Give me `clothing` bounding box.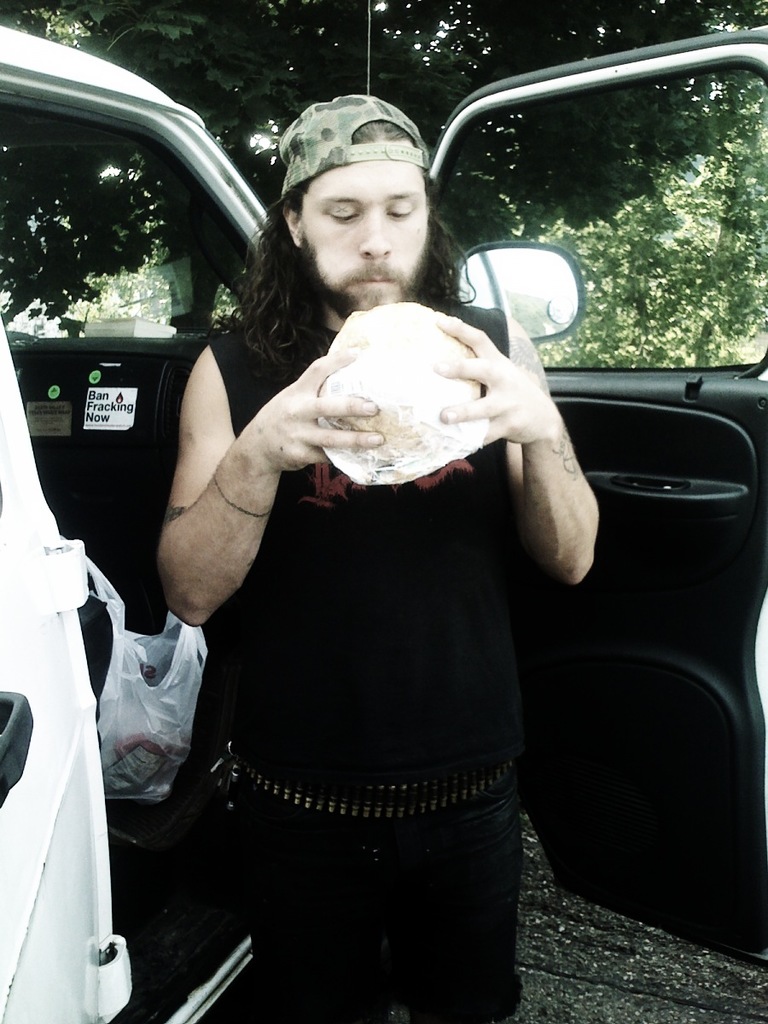
detection(142, 152, 597, 999).
